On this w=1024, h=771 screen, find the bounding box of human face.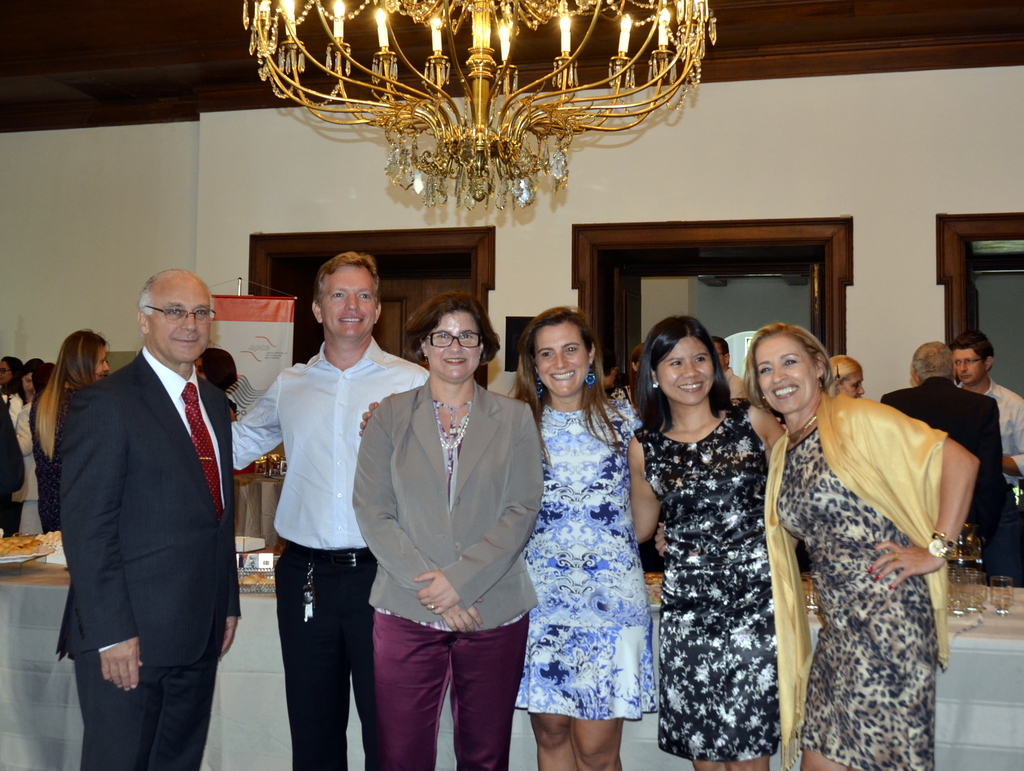
Bounding box: box=[93, 344, 111, 382].
